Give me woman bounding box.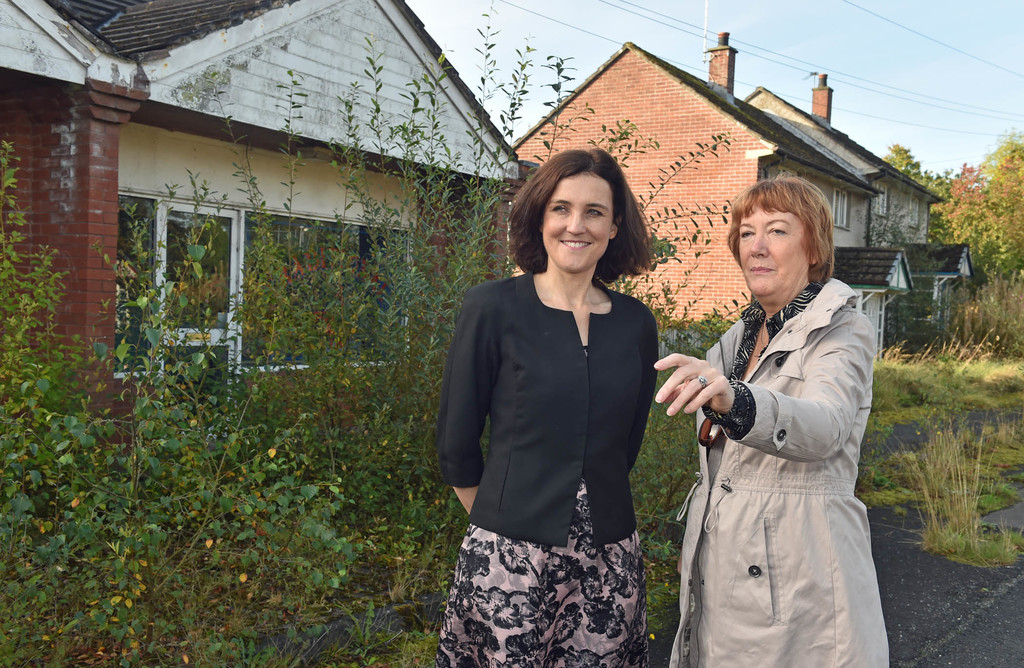
<box>451,144,675,667</box>.
